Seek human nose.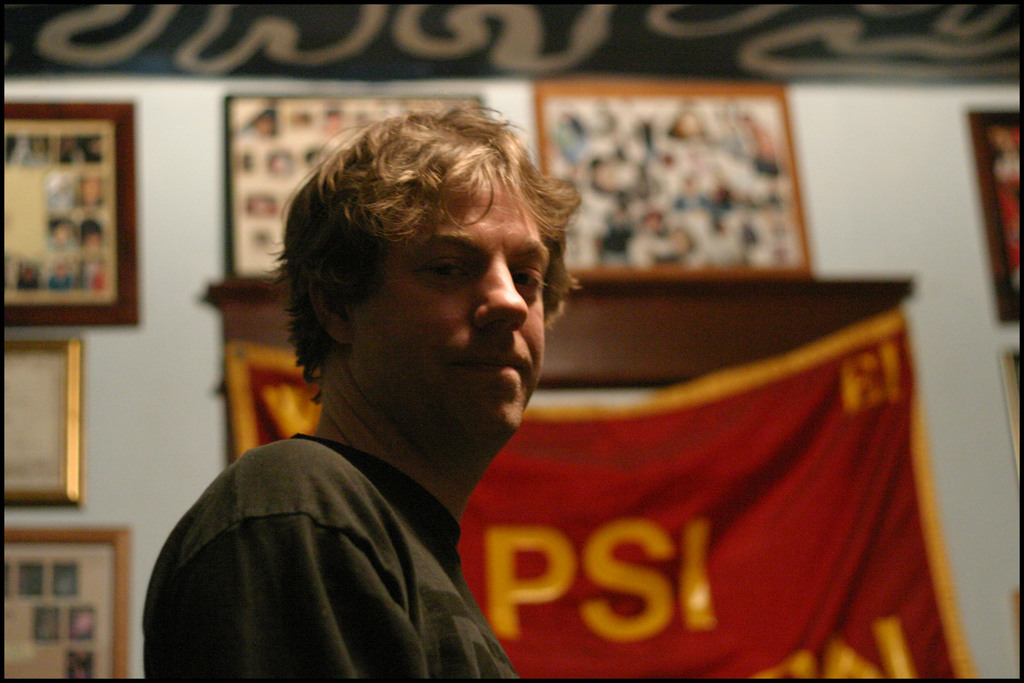
<region>472, 257, 530, 331</region>.
